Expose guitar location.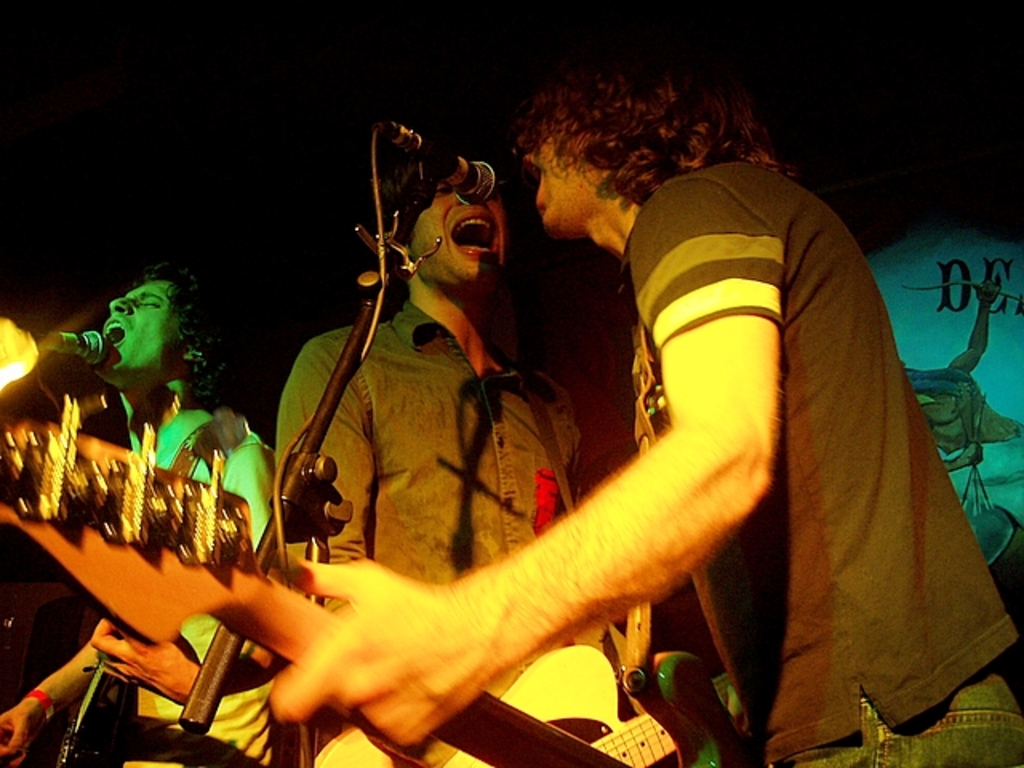
Exposed at (left=27, top=408, right=256, bottom=766).
